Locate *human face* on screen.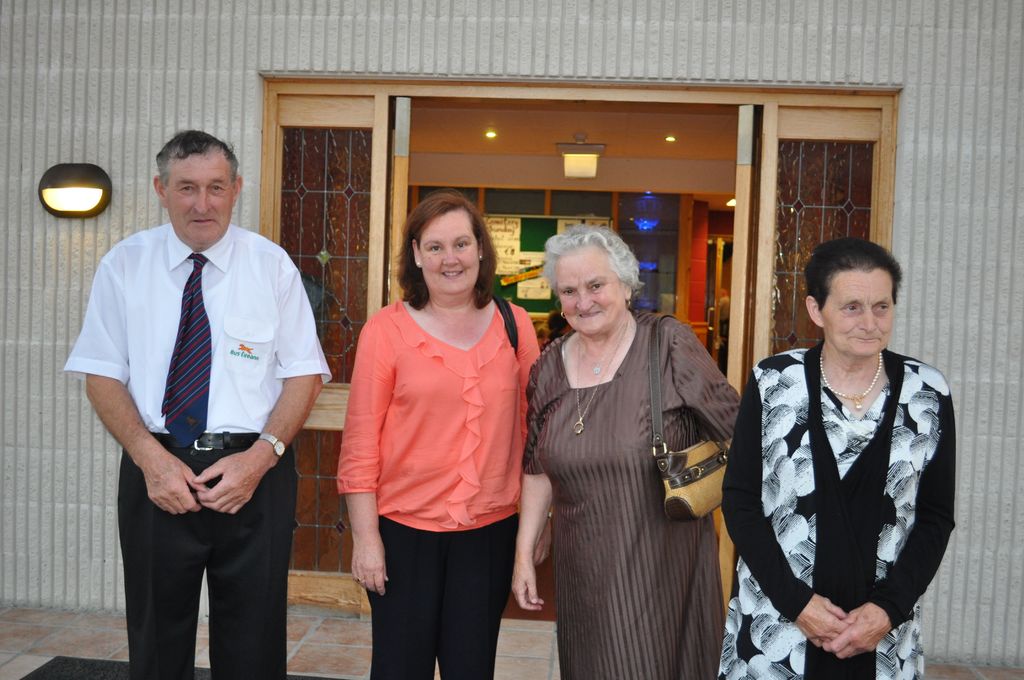
On screen at (x1=419, y1=210, x2=481, y2=293).
